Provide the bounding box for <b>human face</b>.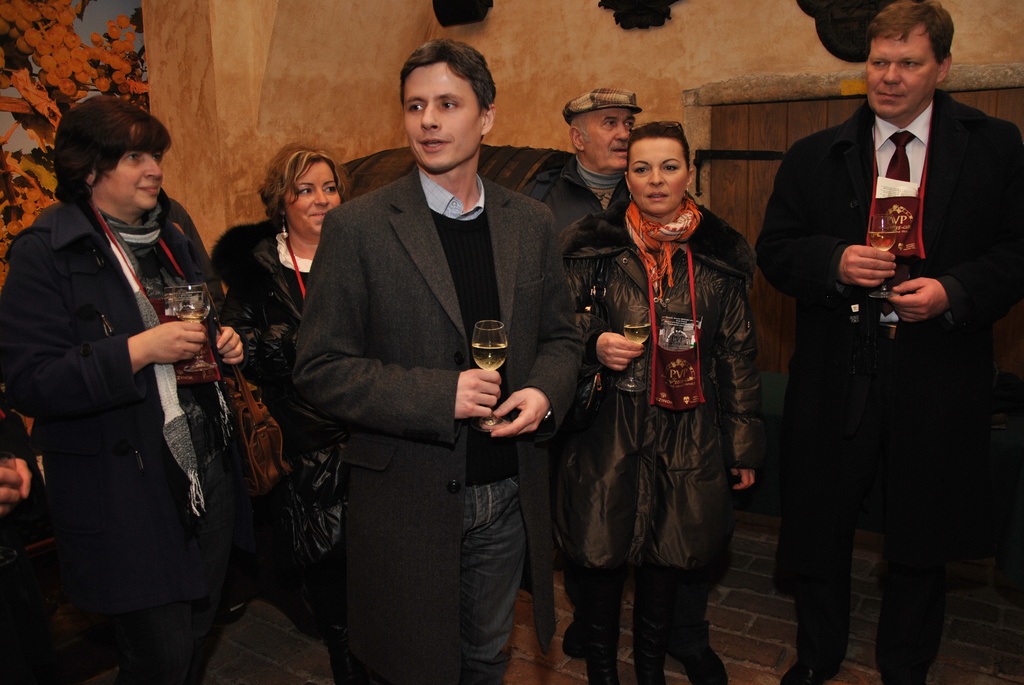
x1=93, y1=130, x2=164, y2=214.
